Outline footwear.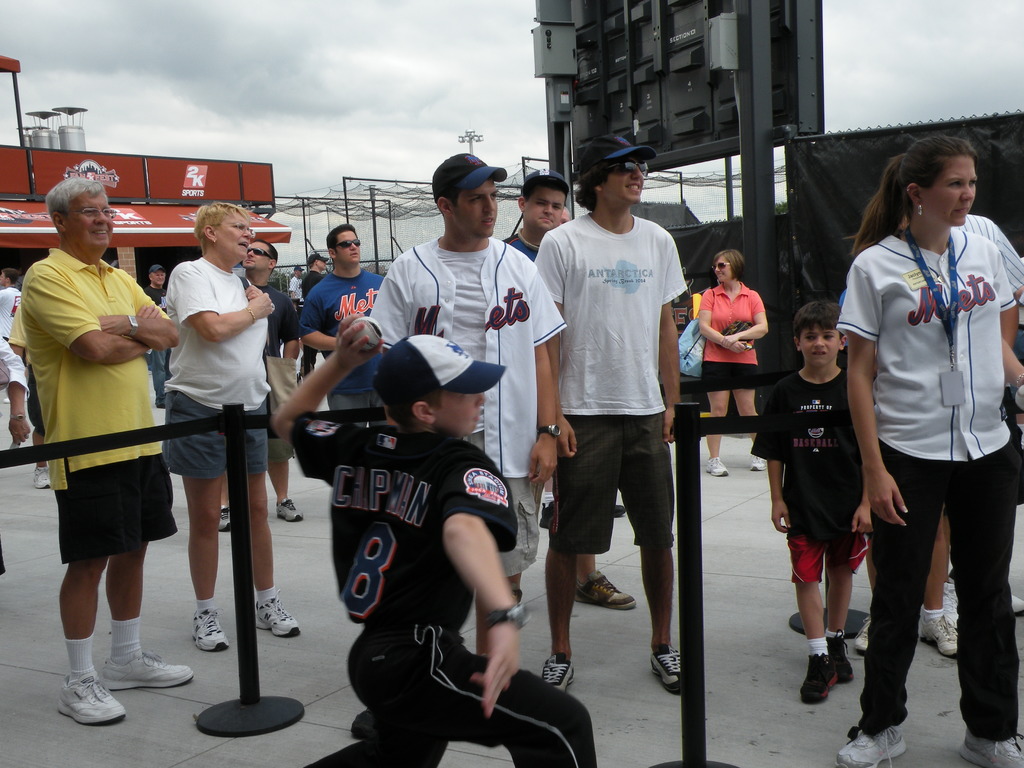
Outline: [644,638,687,692].
